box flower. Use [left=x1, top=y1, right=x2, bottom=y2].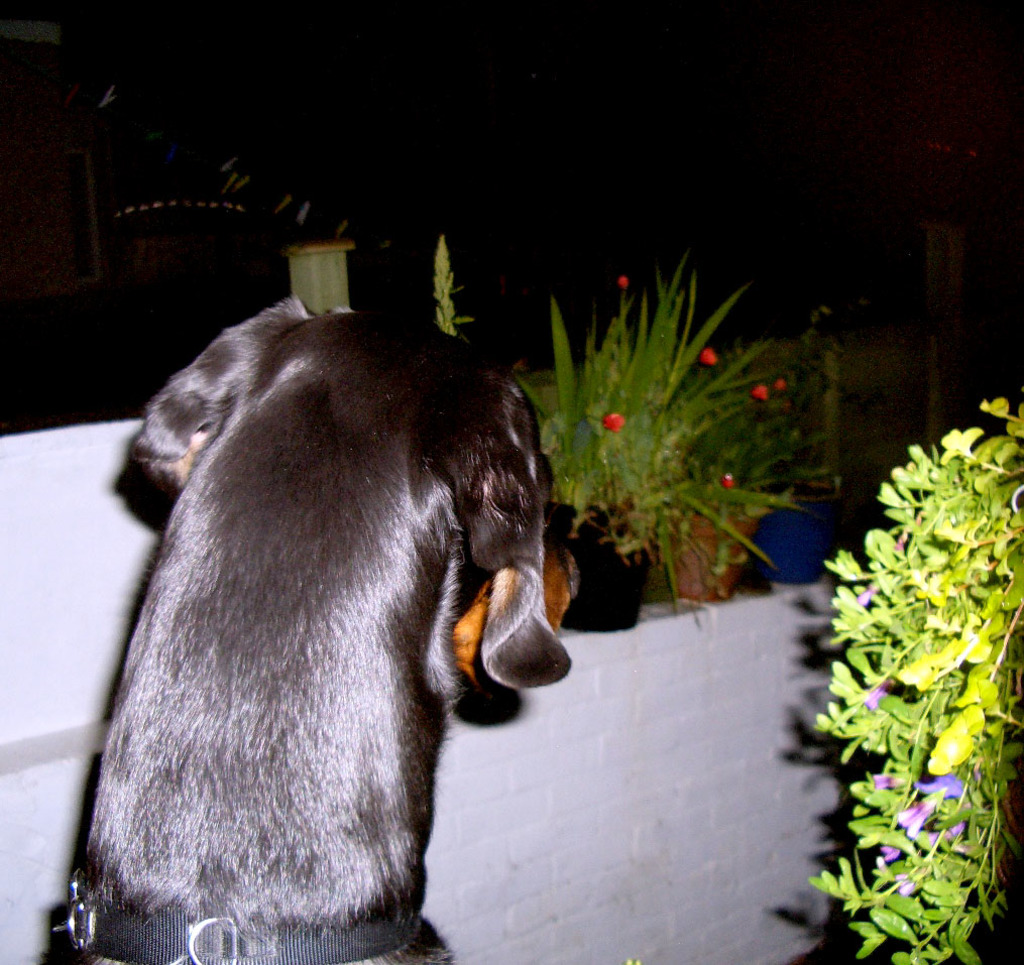
[left=776, top=375, right=787, bottom=388].
